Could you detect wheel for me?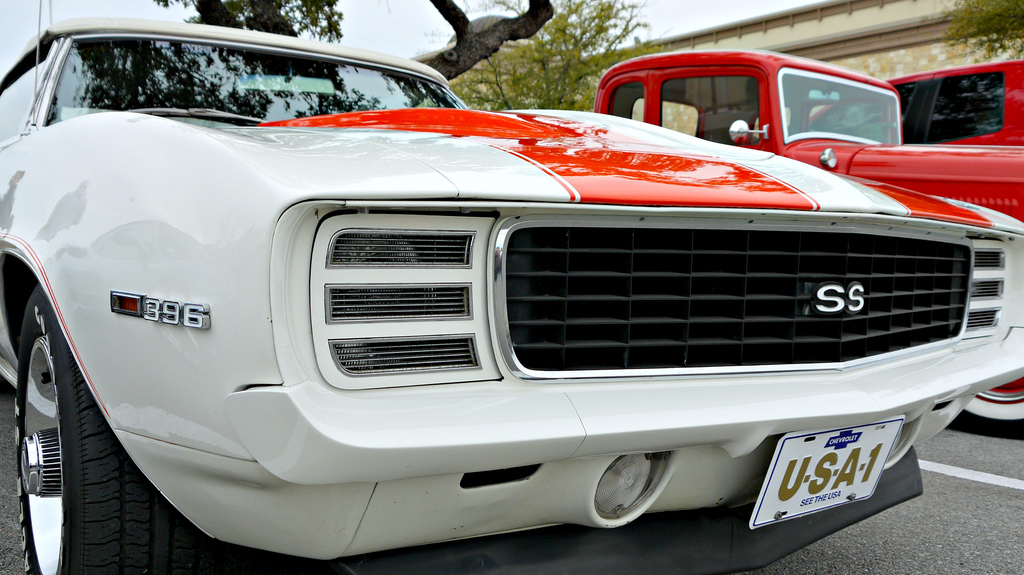
Detection result: (x1=12, y1=279, x2=201, y2=574).
